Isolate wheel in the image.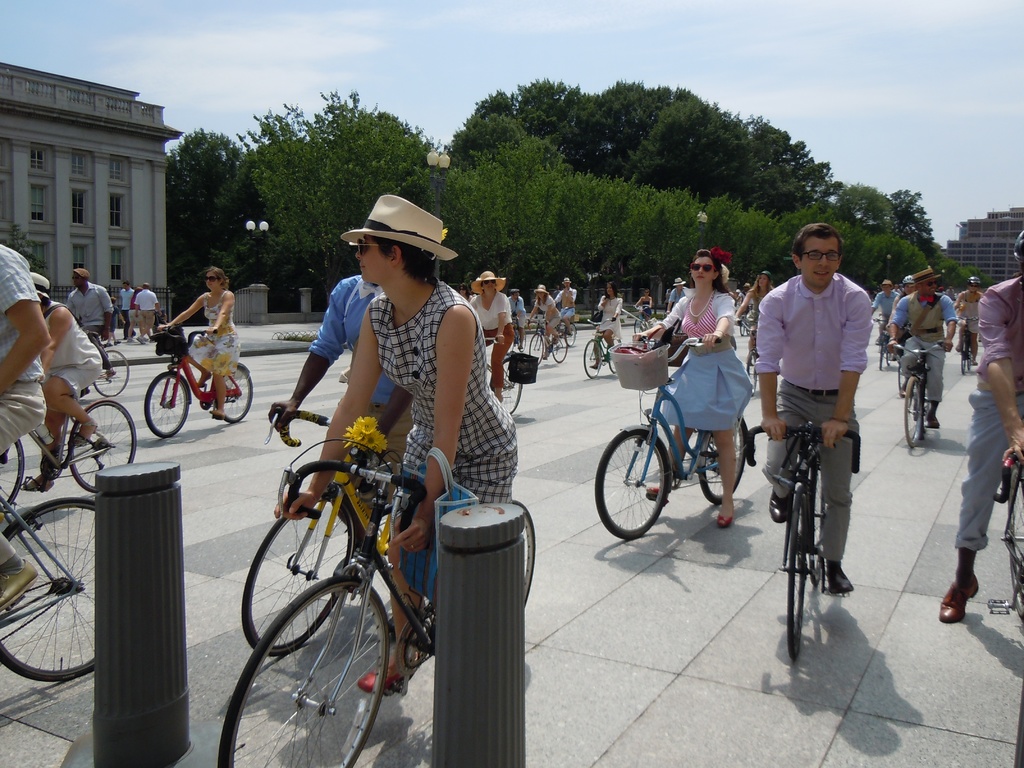
Isolated region: <region>0, 500, 99, 678</region>.
